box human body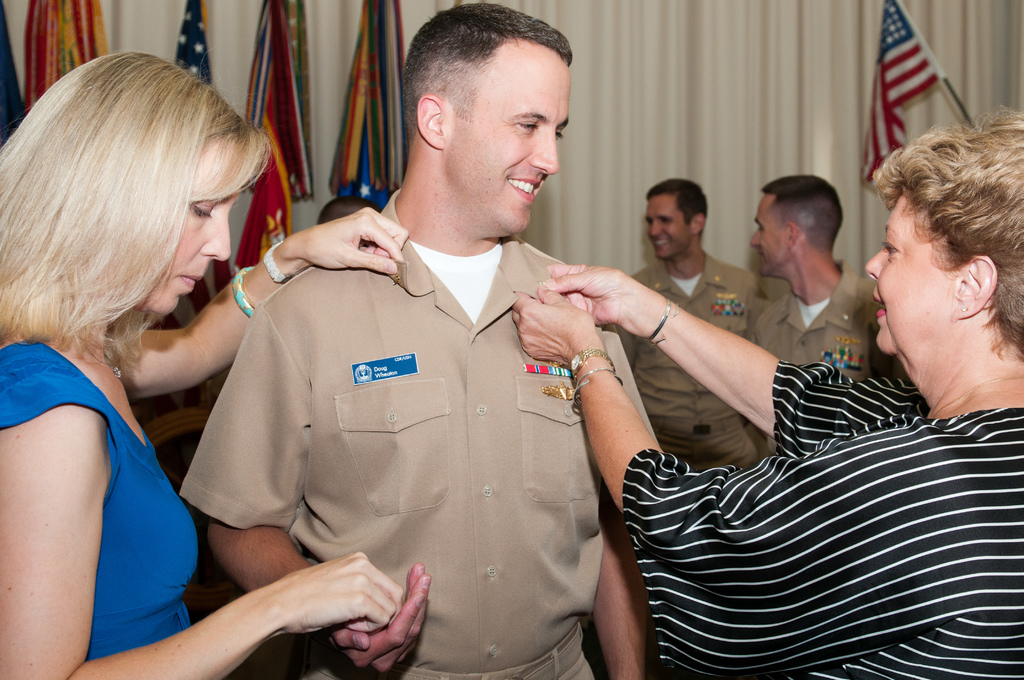
[0, 49, 406, 679]
